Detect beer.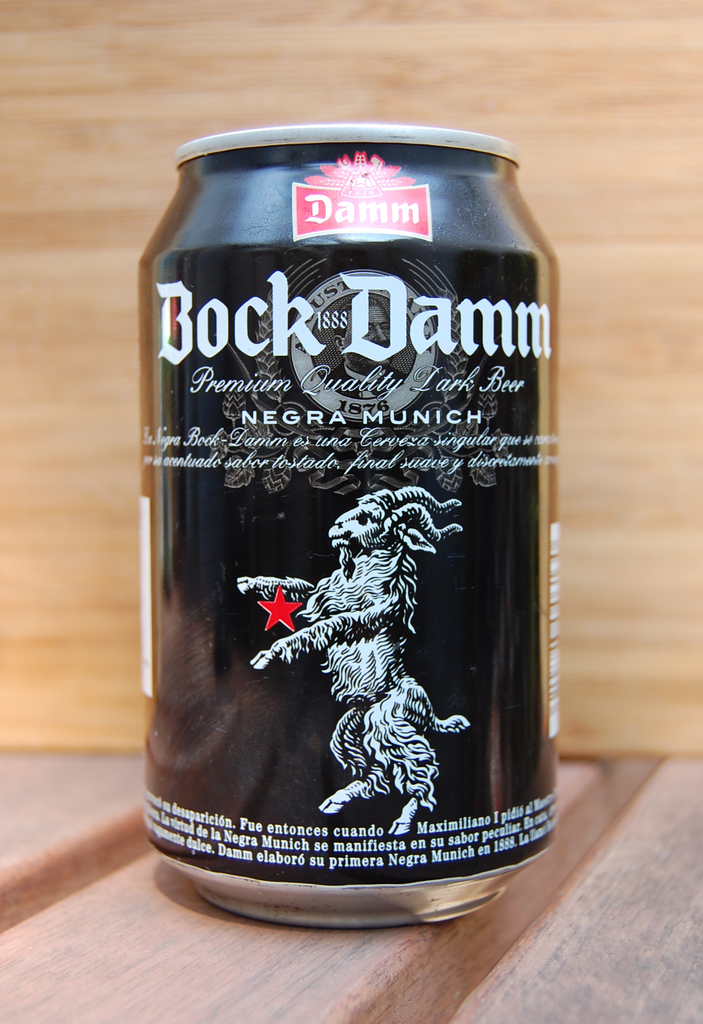
Detected at bbox=[134, 124, 572, 955].
